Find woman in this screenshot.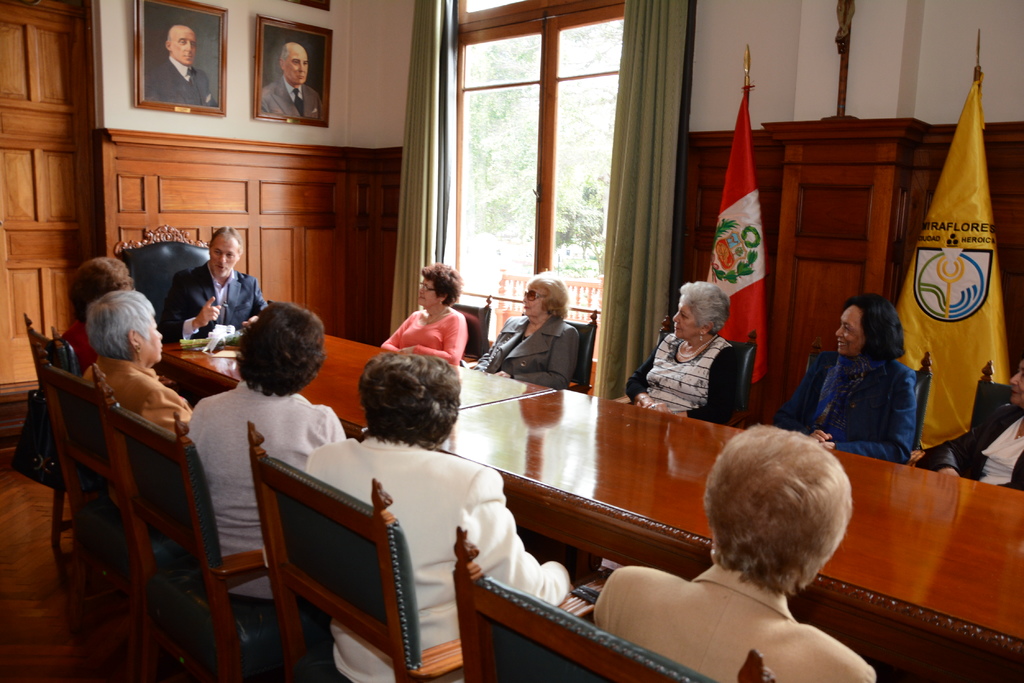
The bounding box for woman is {"left": 925, "top": 355, "right": 1023, "bottom": 490}.
